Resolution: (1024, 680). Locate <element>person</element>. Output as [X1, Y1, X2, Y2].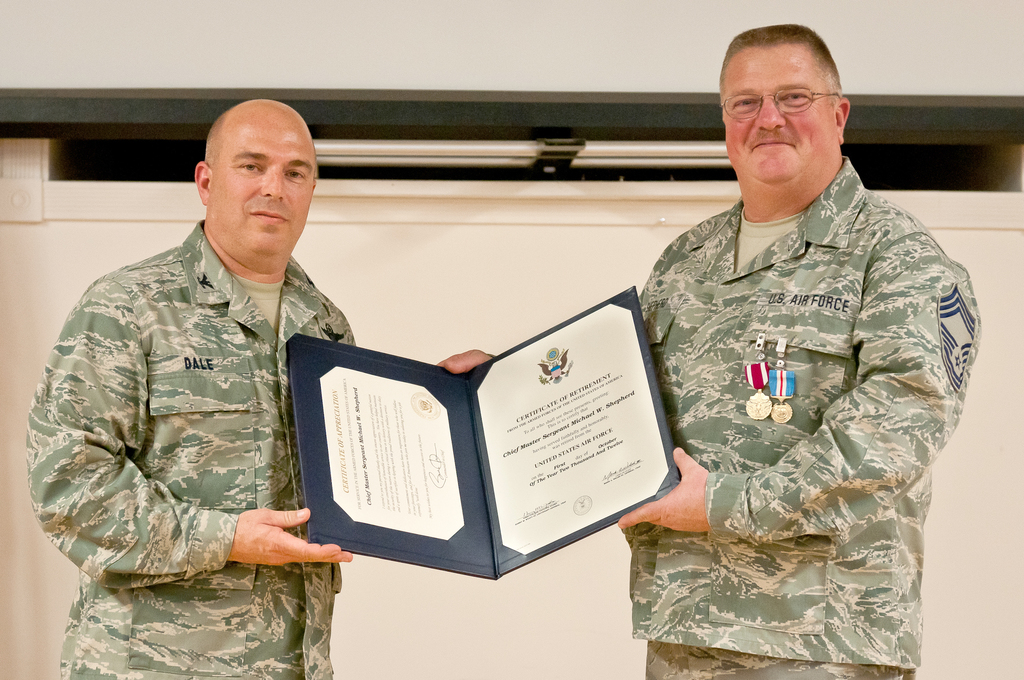
[30, 98, 496, 679].
